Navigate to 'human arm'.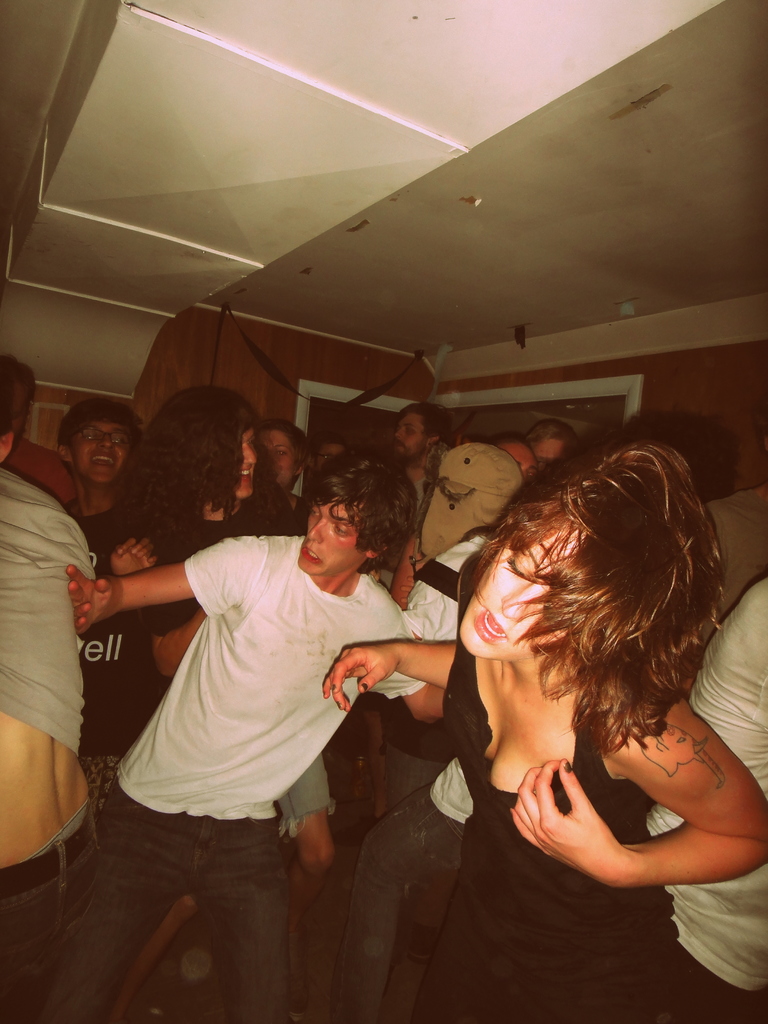
Navigation target: region(109, 531, 170, 581).
